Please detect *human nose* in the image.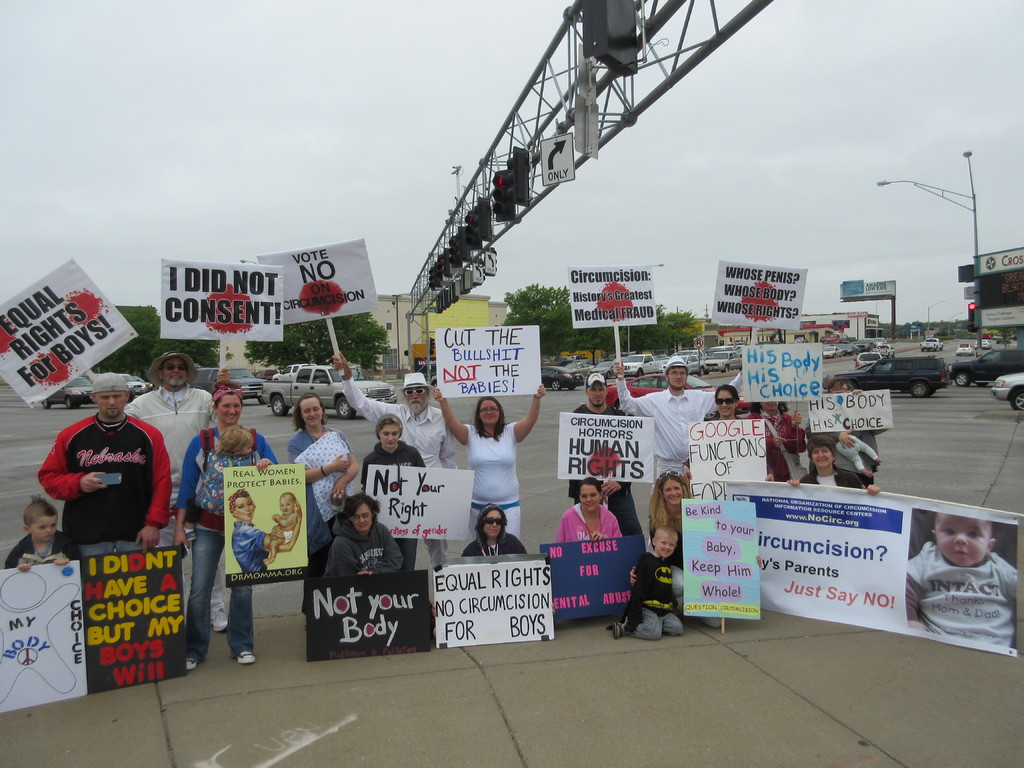
282,505,285,511.
